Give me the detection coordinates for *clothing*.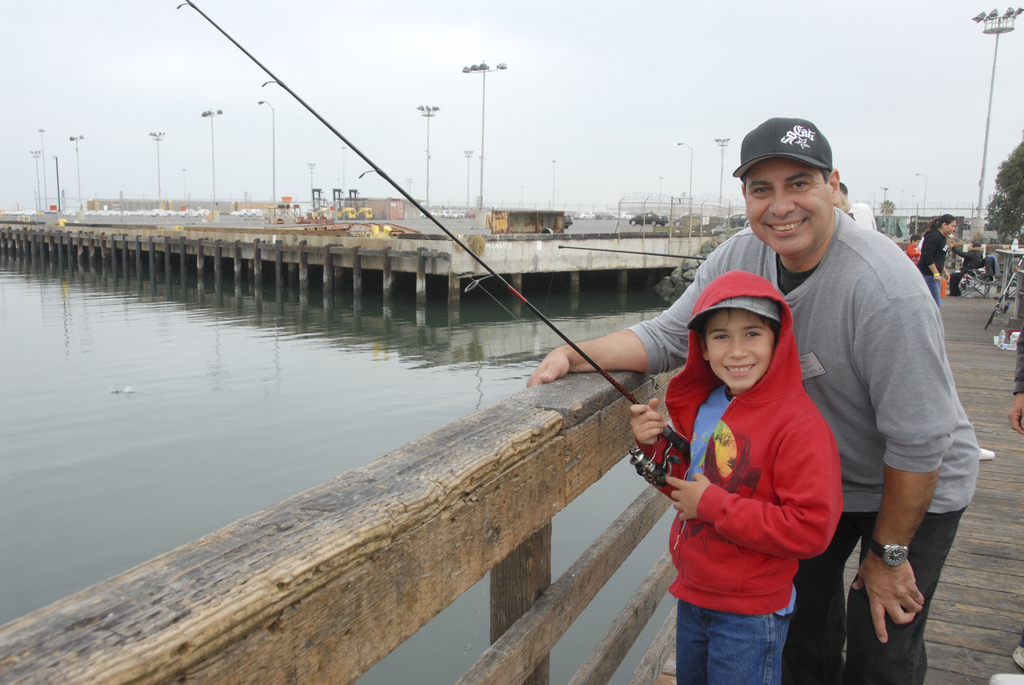
region(645, 268, 845, 684).
